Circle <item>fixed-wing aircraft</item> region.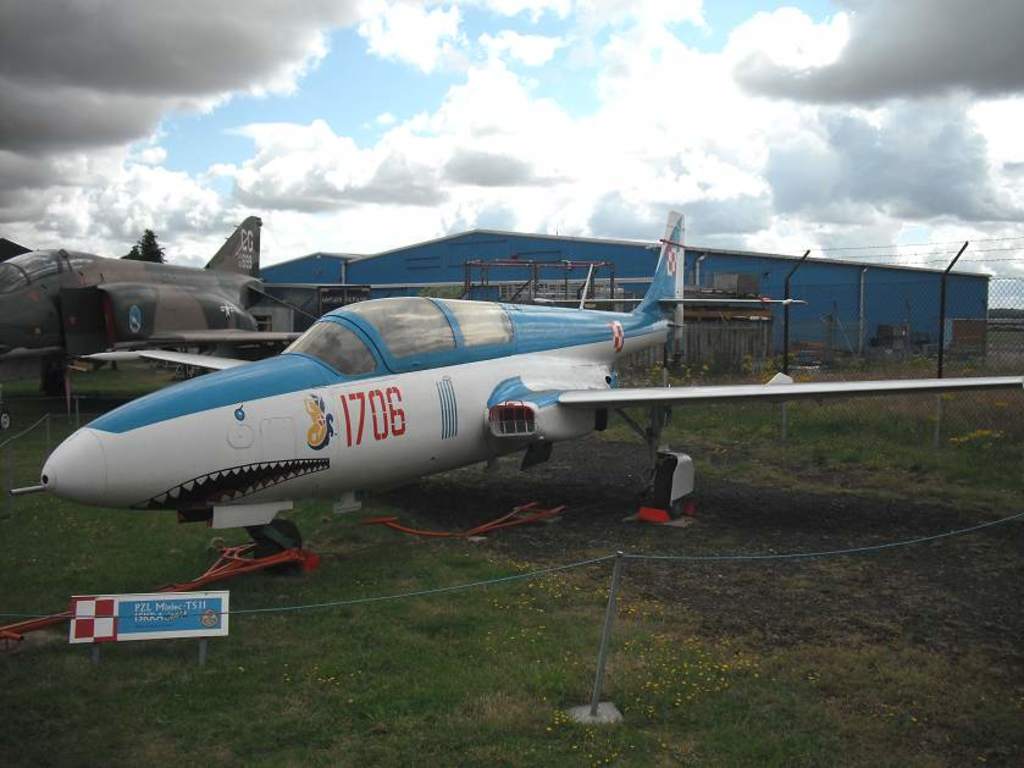
Region: 37,201,1023,574.
